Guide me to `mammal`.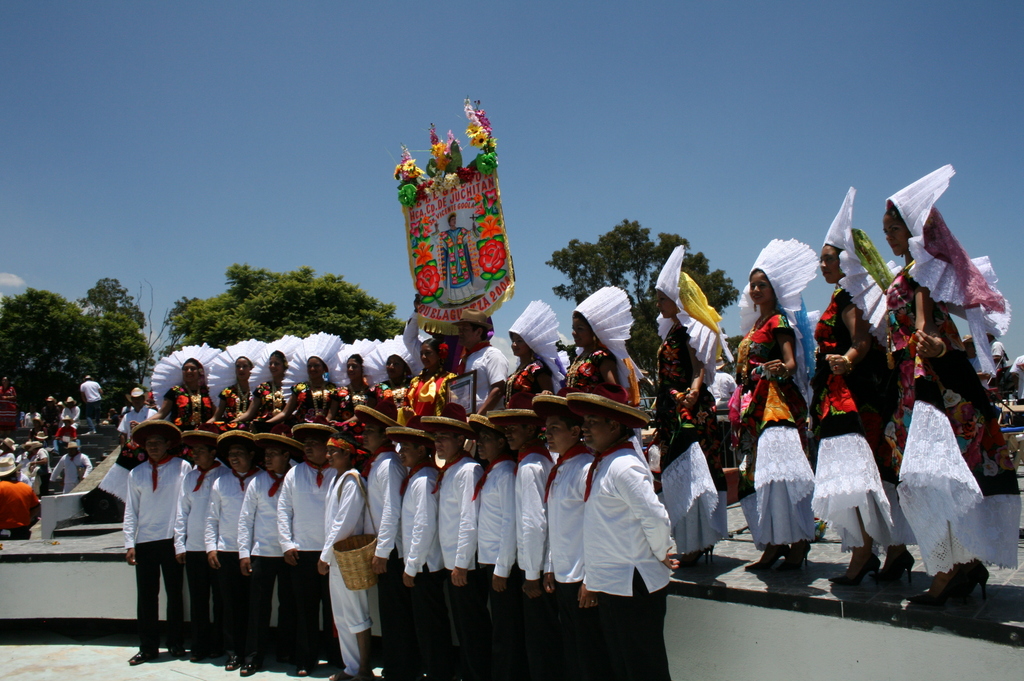
Guidance: <region>497, 401, 558, 680</region>.
